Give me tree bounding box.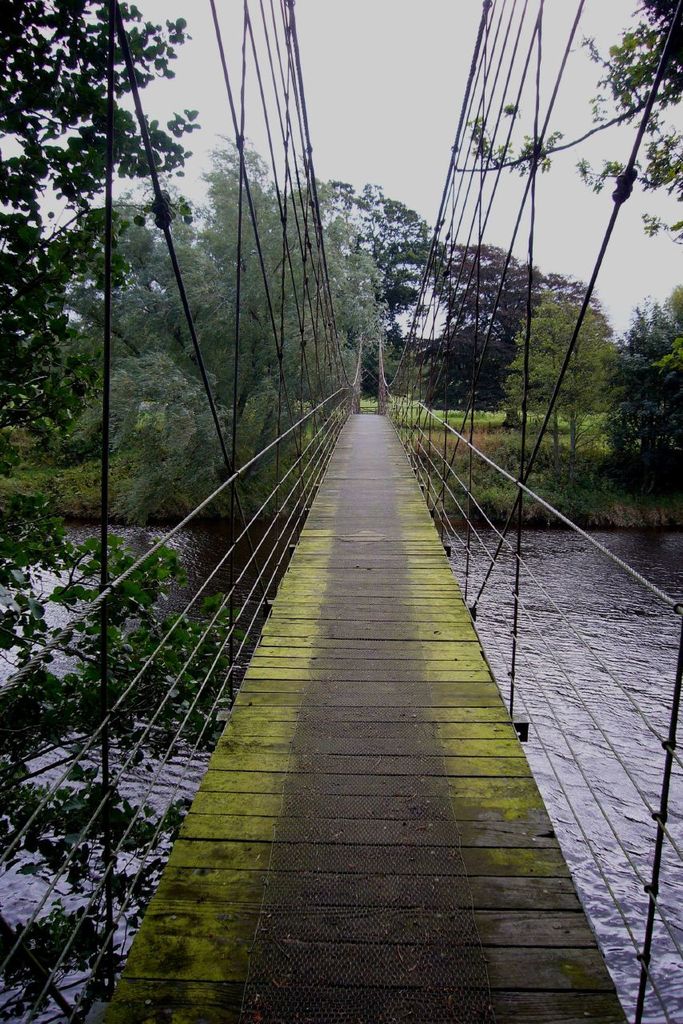
(left=505, top=290, right=585, bottom=453).
